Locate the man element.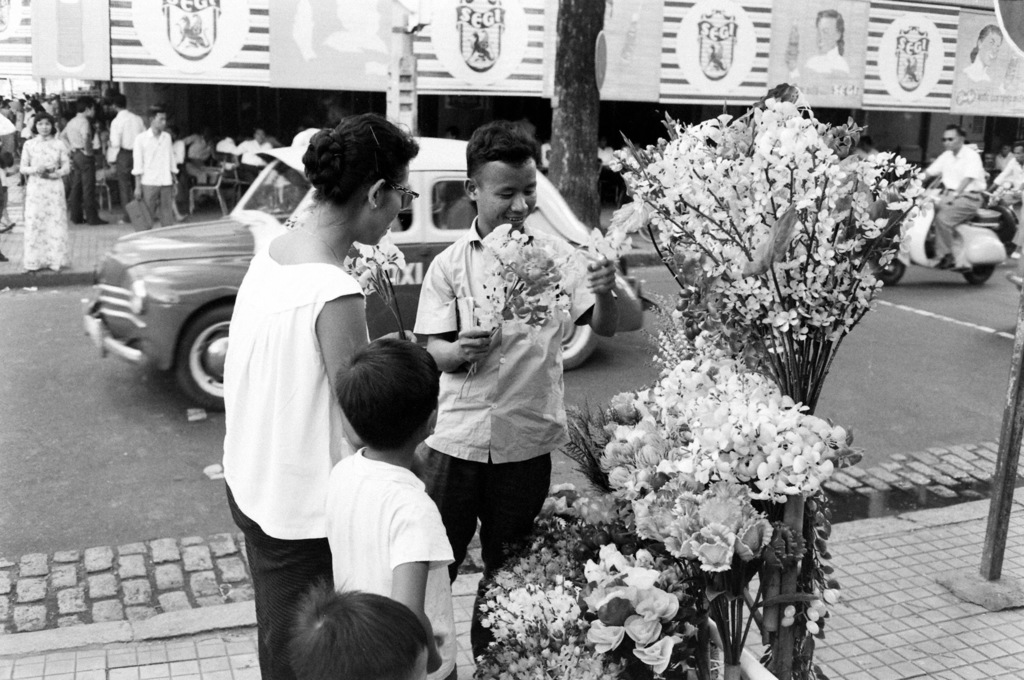
Element bbox: bbox=(129, 108, 175, 230).
